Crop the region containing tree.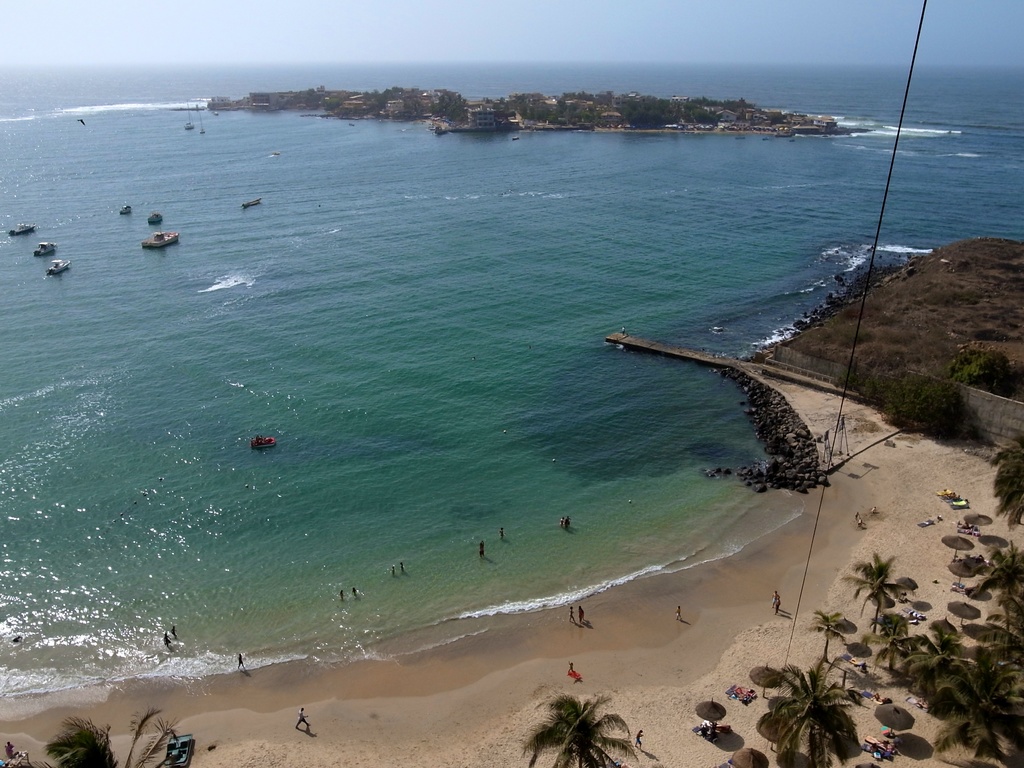
Crop region: <box>374,85,407,108</box>.
